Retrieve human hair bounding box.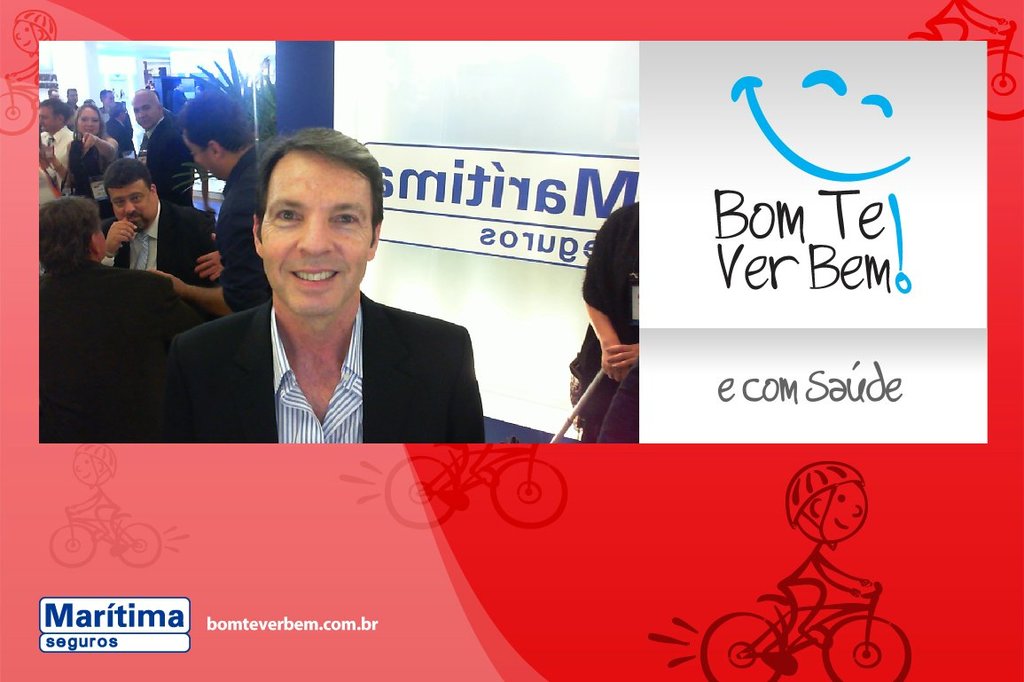
Bounding box: x1=98 y1=89 x2=113 y2=102.
